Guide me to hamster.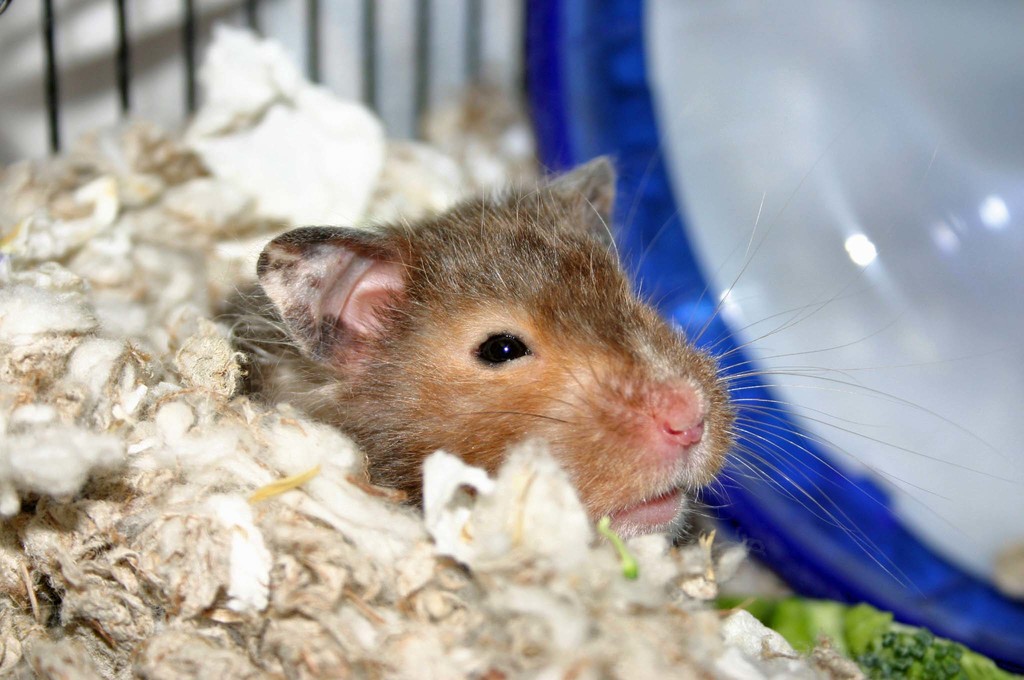
Guidance: [x1=221, y1=151, x2=1012, y2=594].
